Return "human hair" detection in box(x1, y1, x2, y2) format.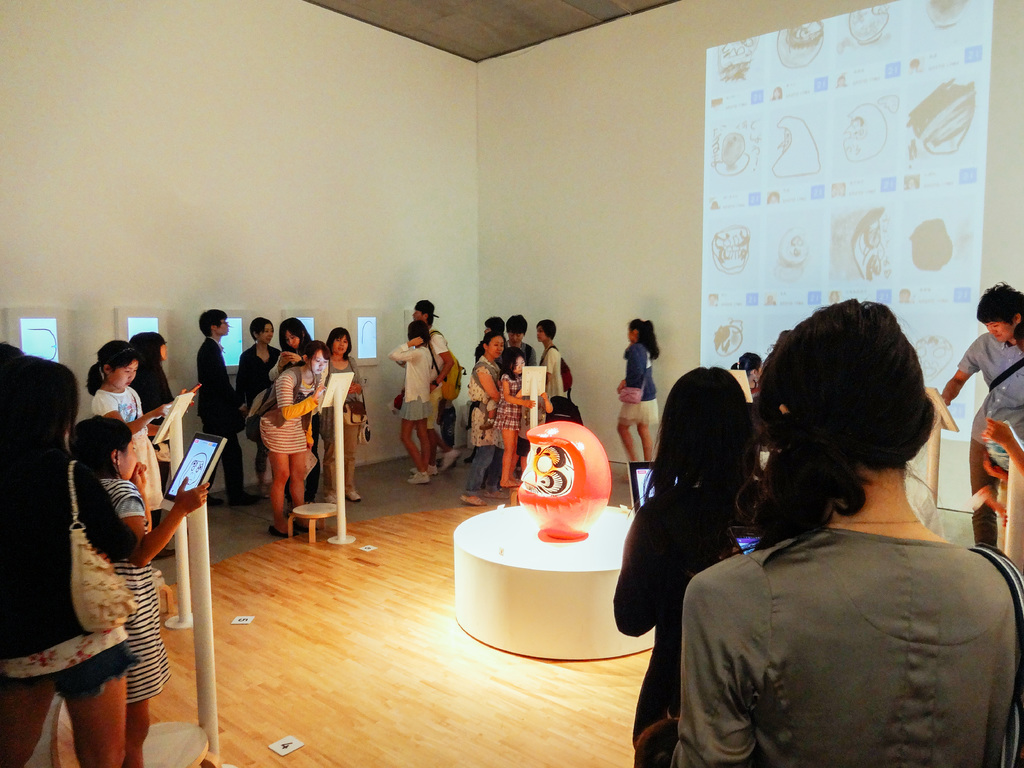
box(504, 312, 527, 335).
